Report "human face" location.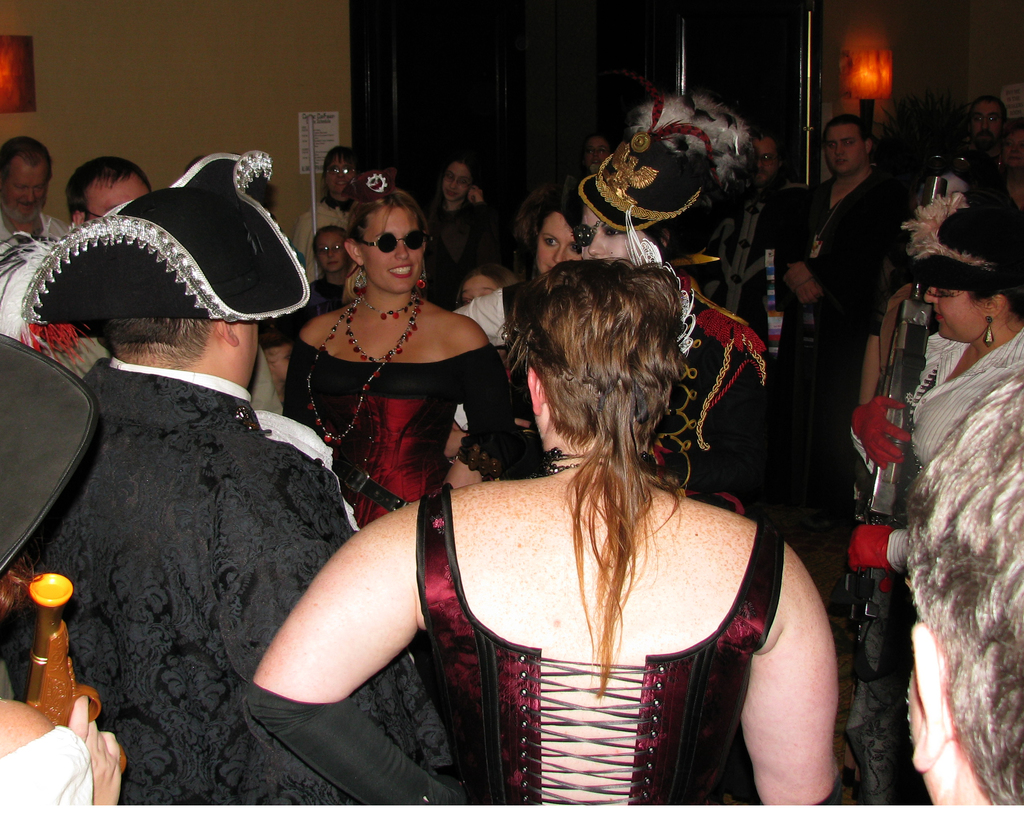
Report: x1=83 y1=172 x2=143 y2=221.
